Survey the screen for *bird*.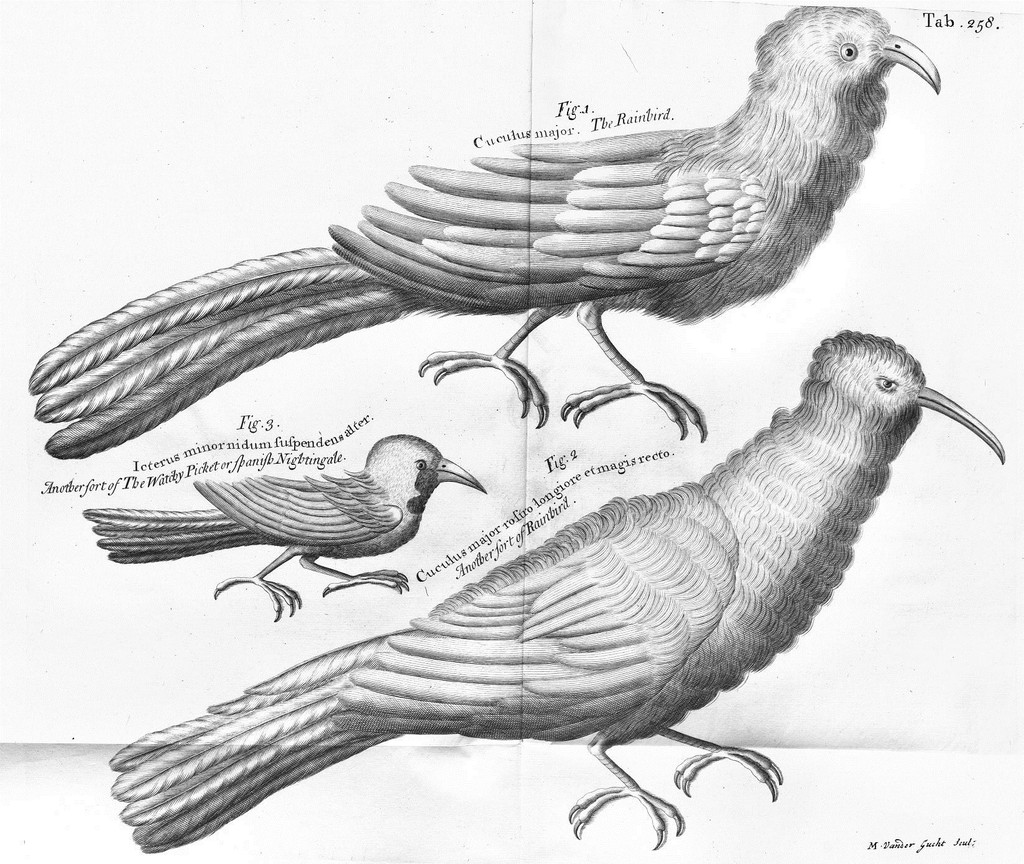
Survey found: region(84, 433, 488, 624).
